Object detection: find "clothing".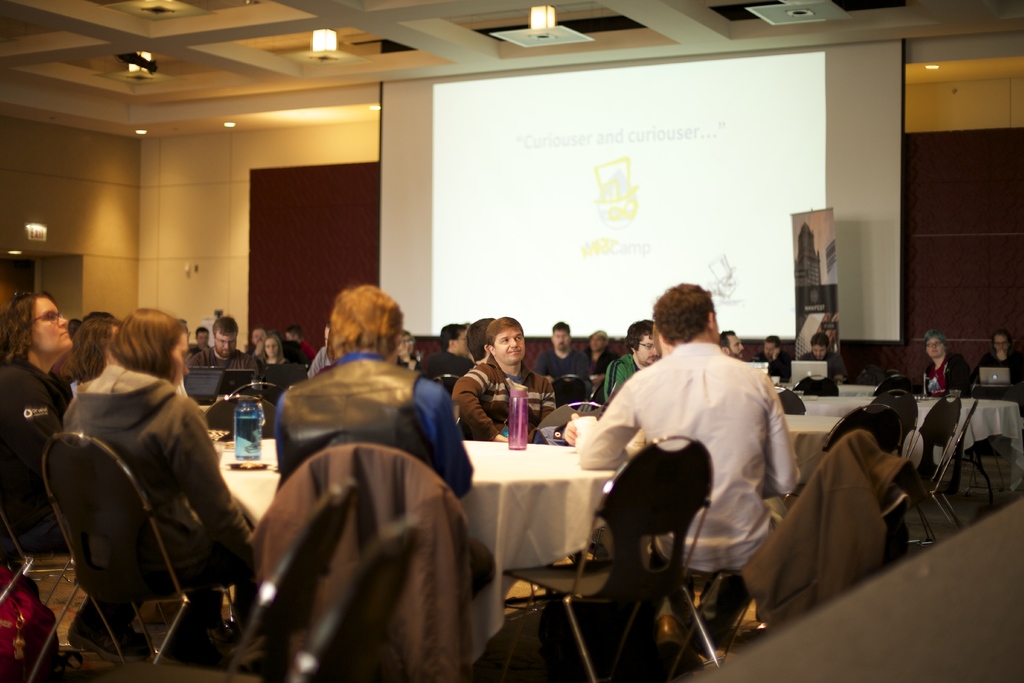
[x1=595, y1=320, x2=797, y2=601].
